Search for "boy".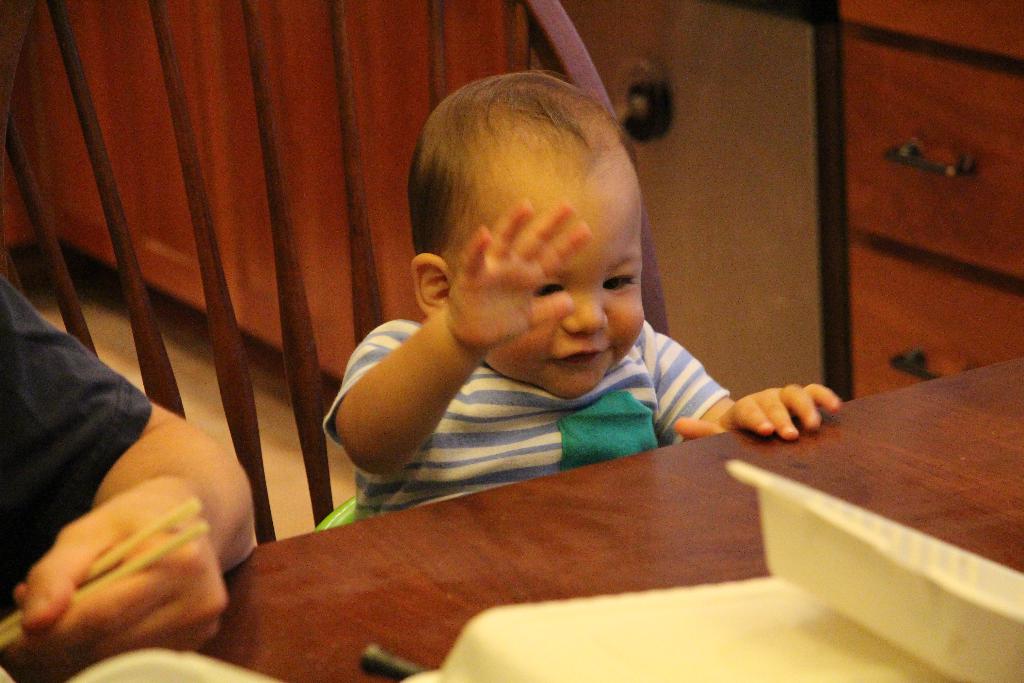
Found at region(325, 72, 842, 521).
